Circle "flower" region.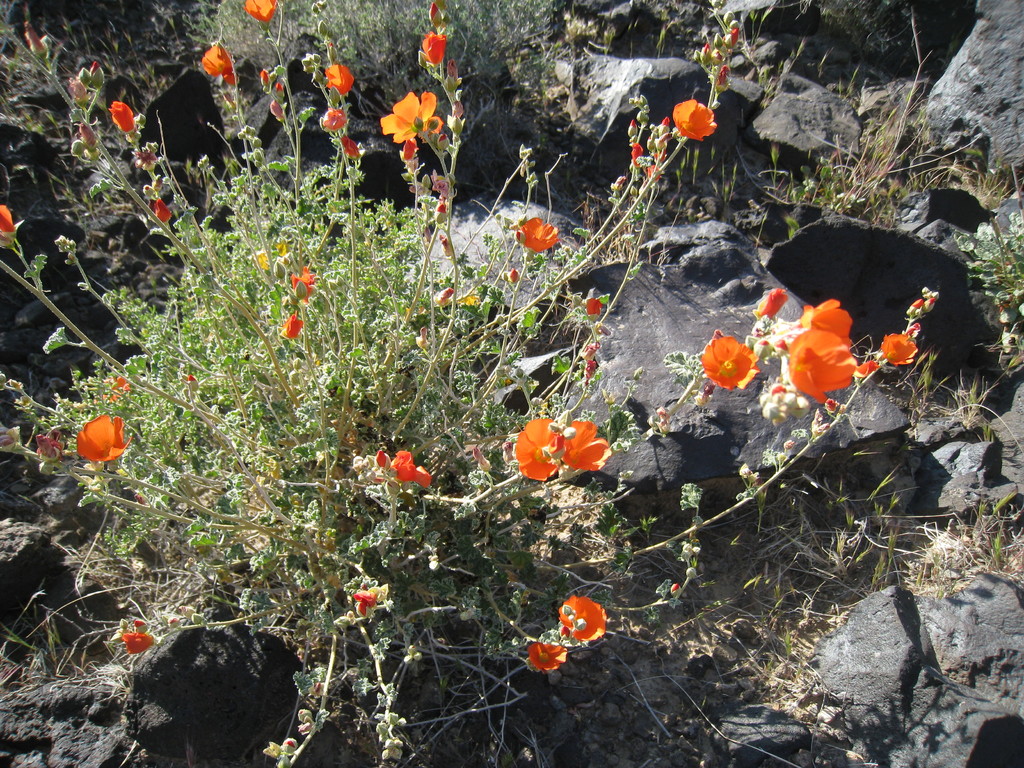
Region: bbox(559, 595, 604, 637).
